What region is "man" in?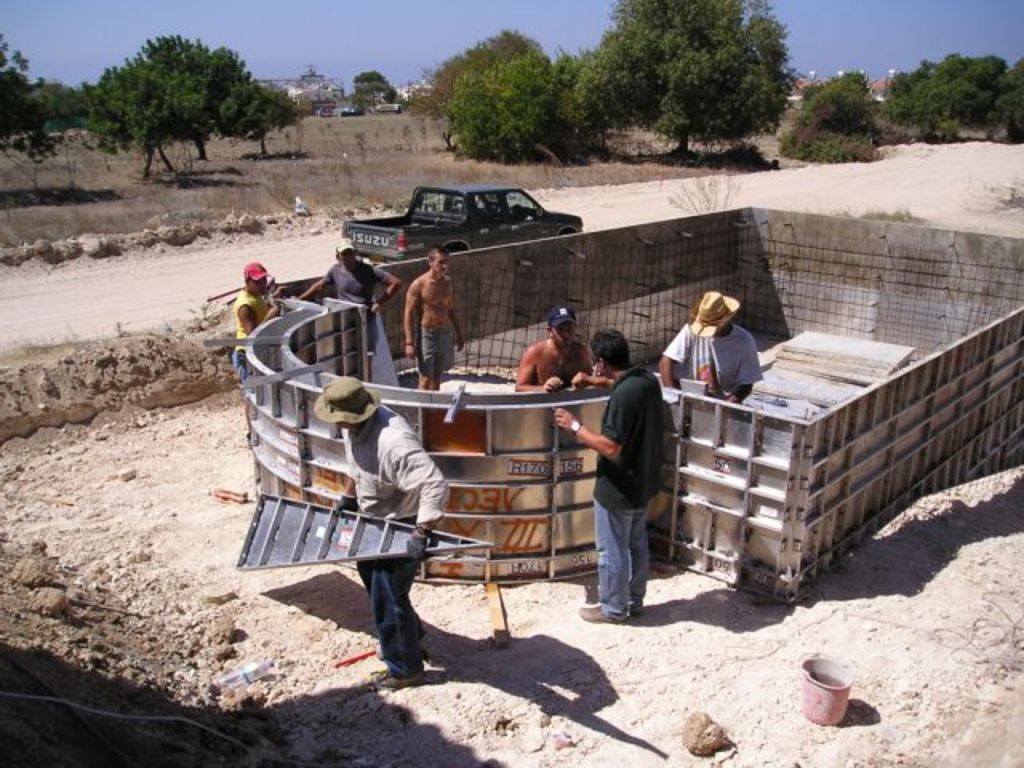
[left=403, top=246, right=461, bottom=389].
